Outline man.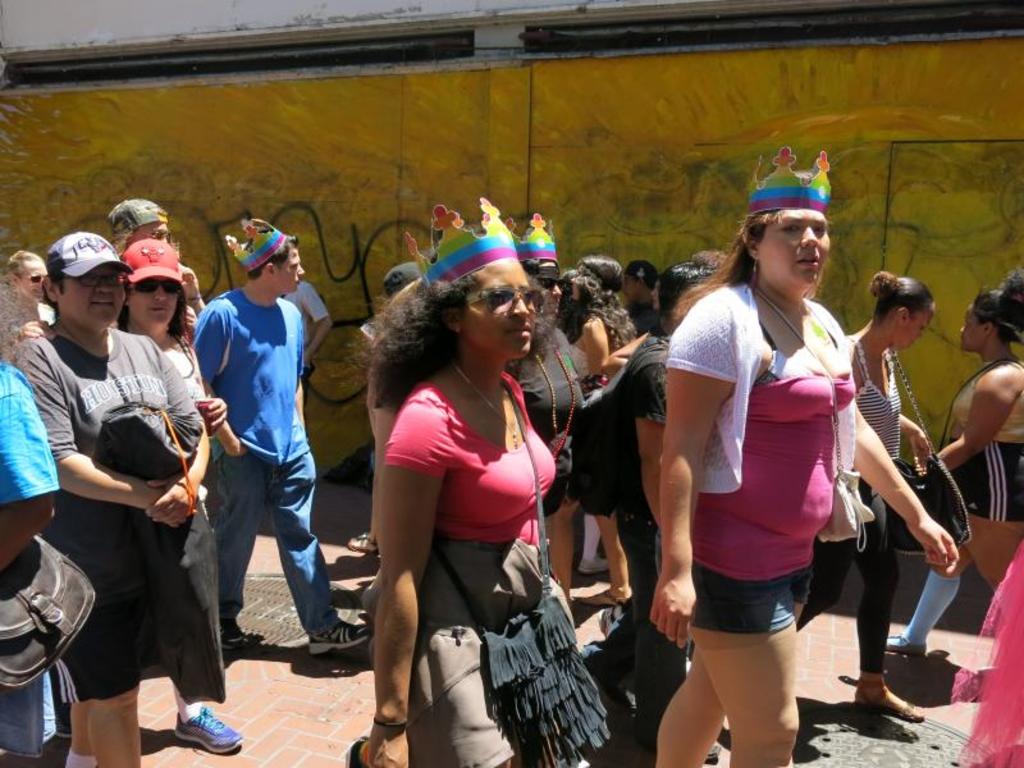
Outline: box=[108, 196, 210, 347].
